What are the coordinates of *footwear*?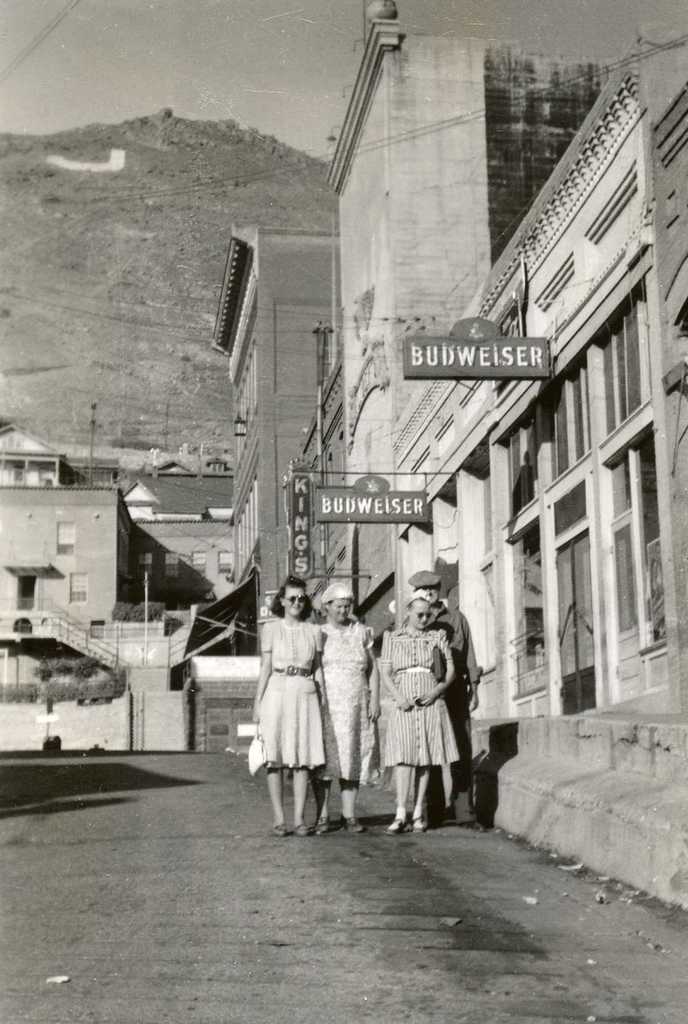
[left=272, top=820, right=284, bottom=836].
